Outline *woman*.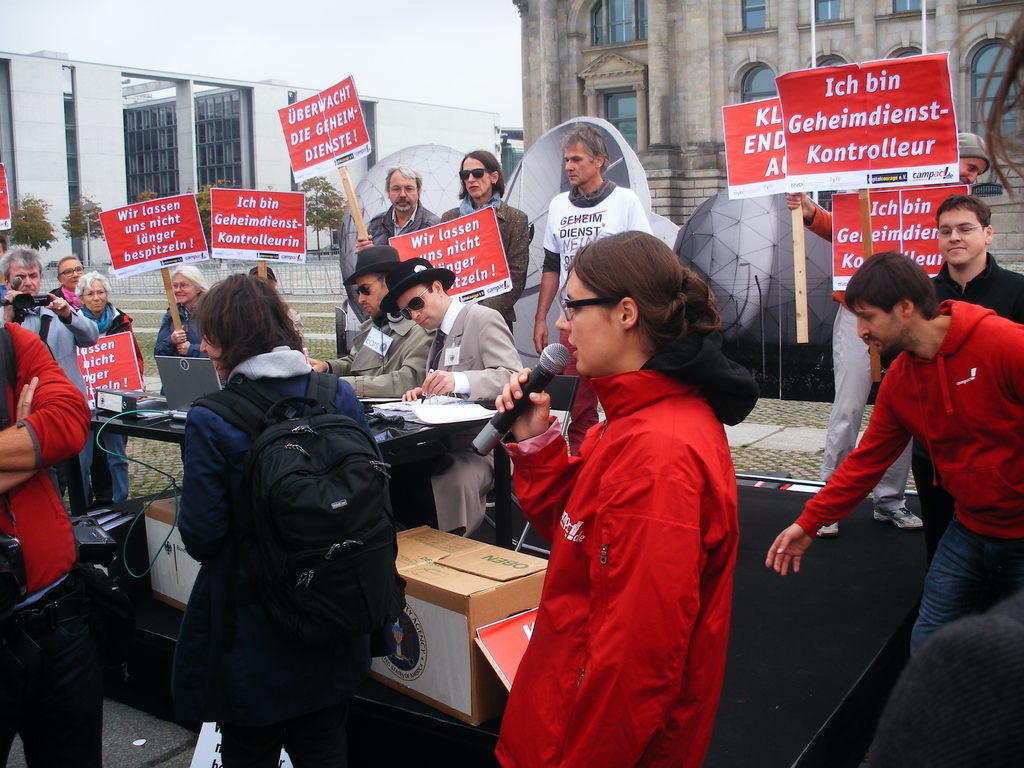
Outline: rect(72, 268, 136, 505).
